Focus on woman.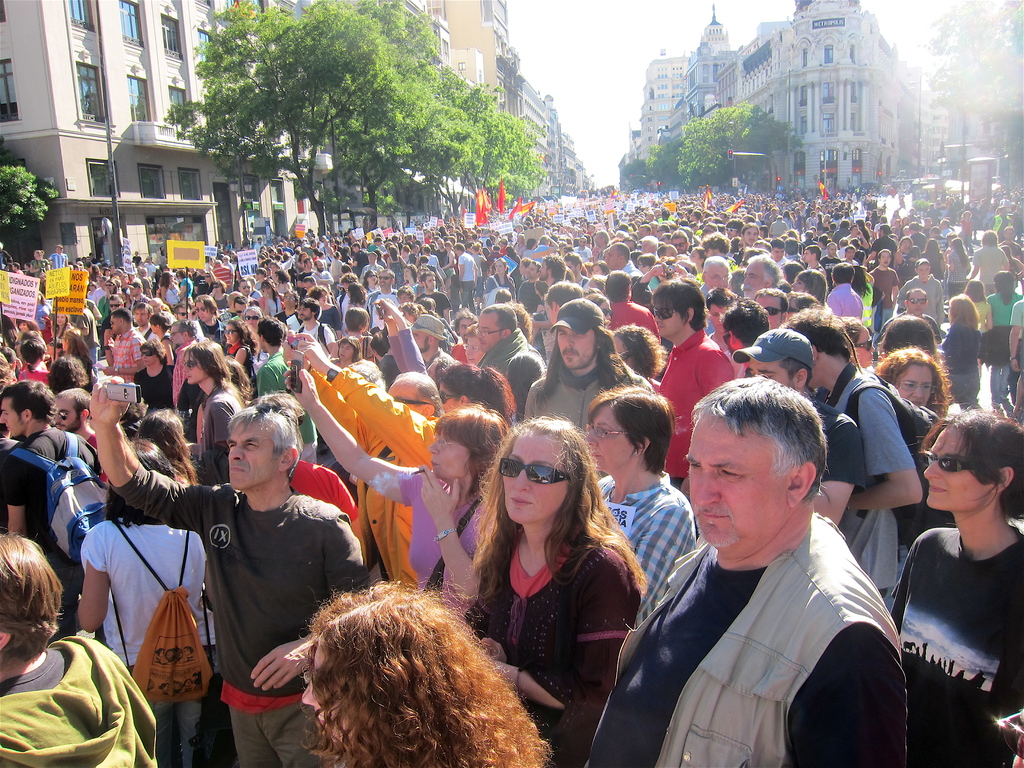
Focused at region(257, 278, 292, 323).
